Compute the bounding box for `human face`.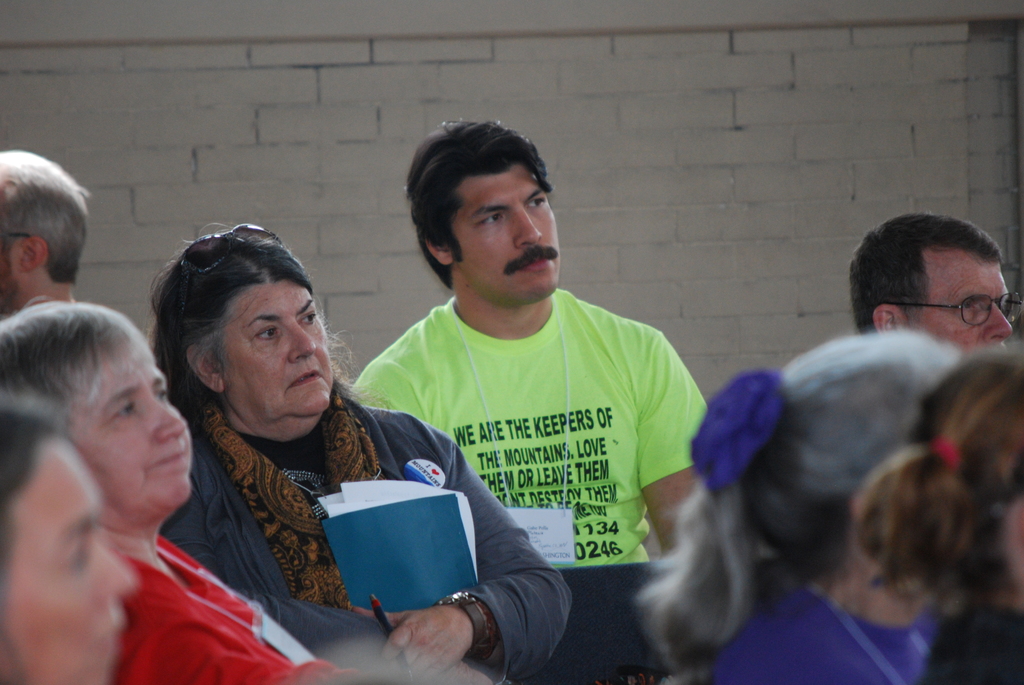
bbox(456, 162, 563, 302).
